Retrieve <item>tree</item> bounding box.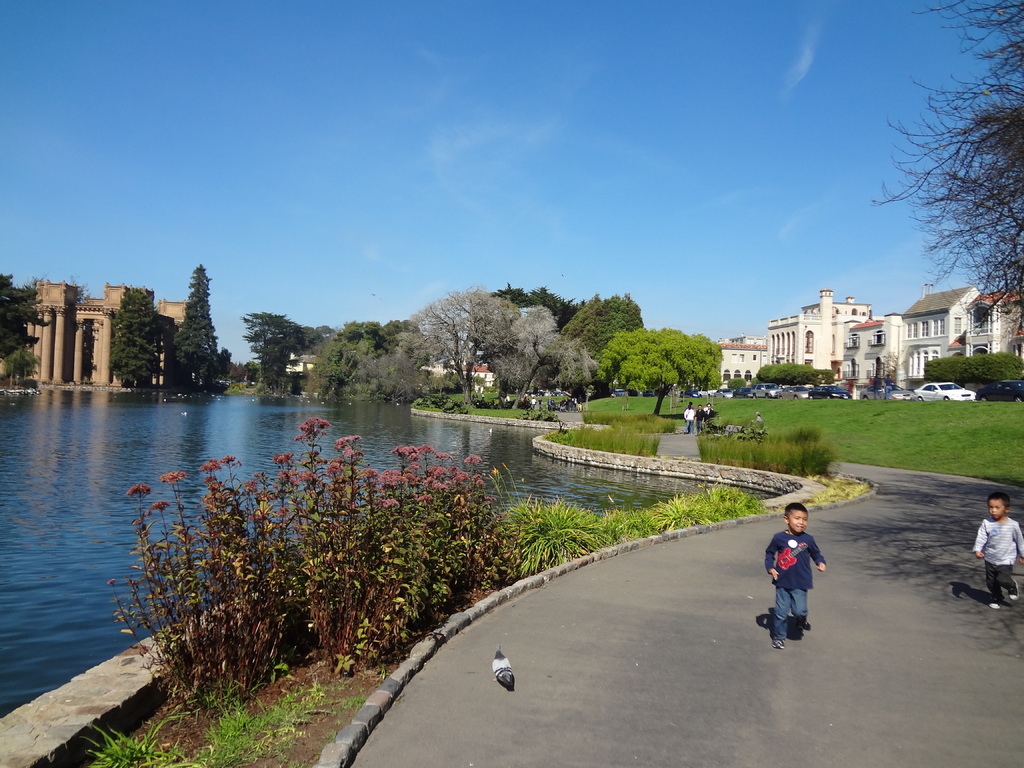
Bounding box: 870, 77, 1016, 284.
